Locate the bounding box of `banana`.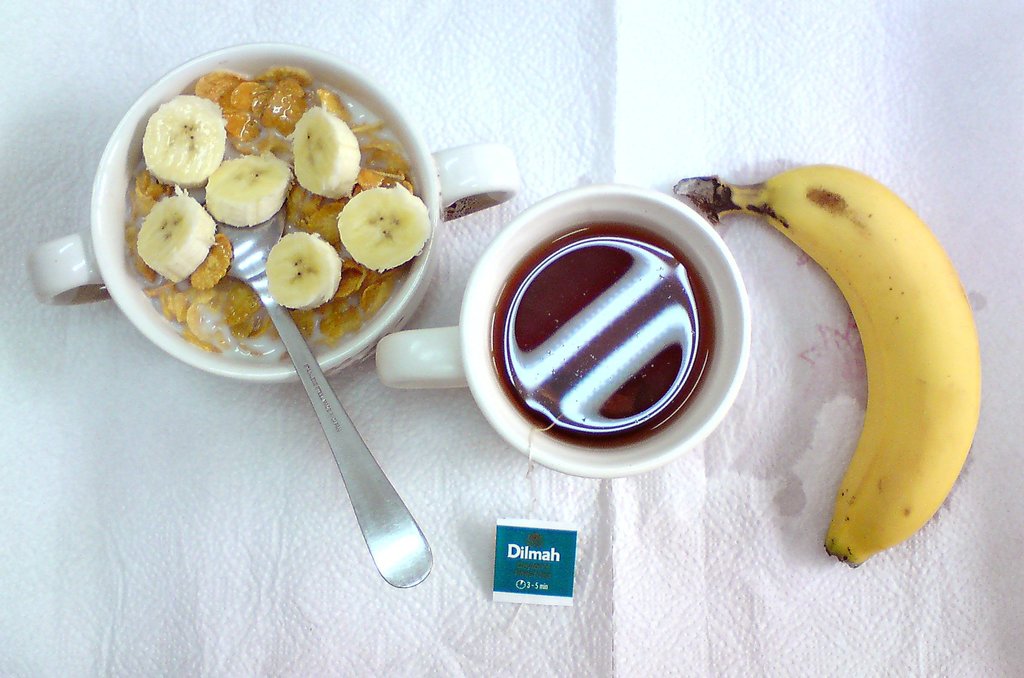
Bounding box: bbox=[205, 151, 296, 223].
